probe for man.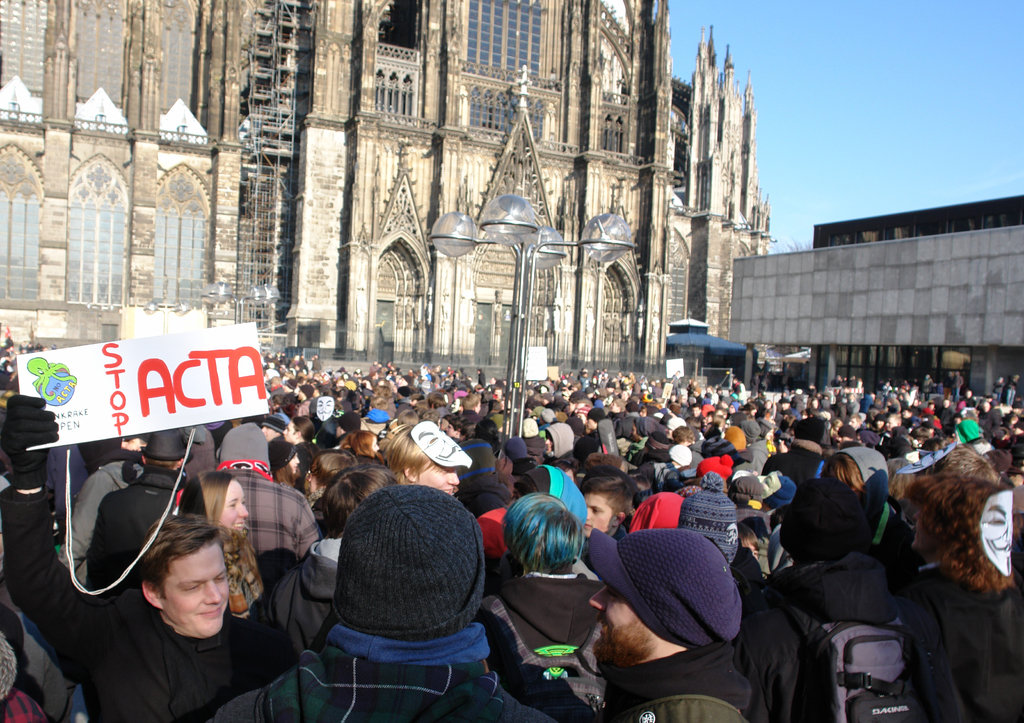
Probe result: BBox(212, 421, 321, 581).
